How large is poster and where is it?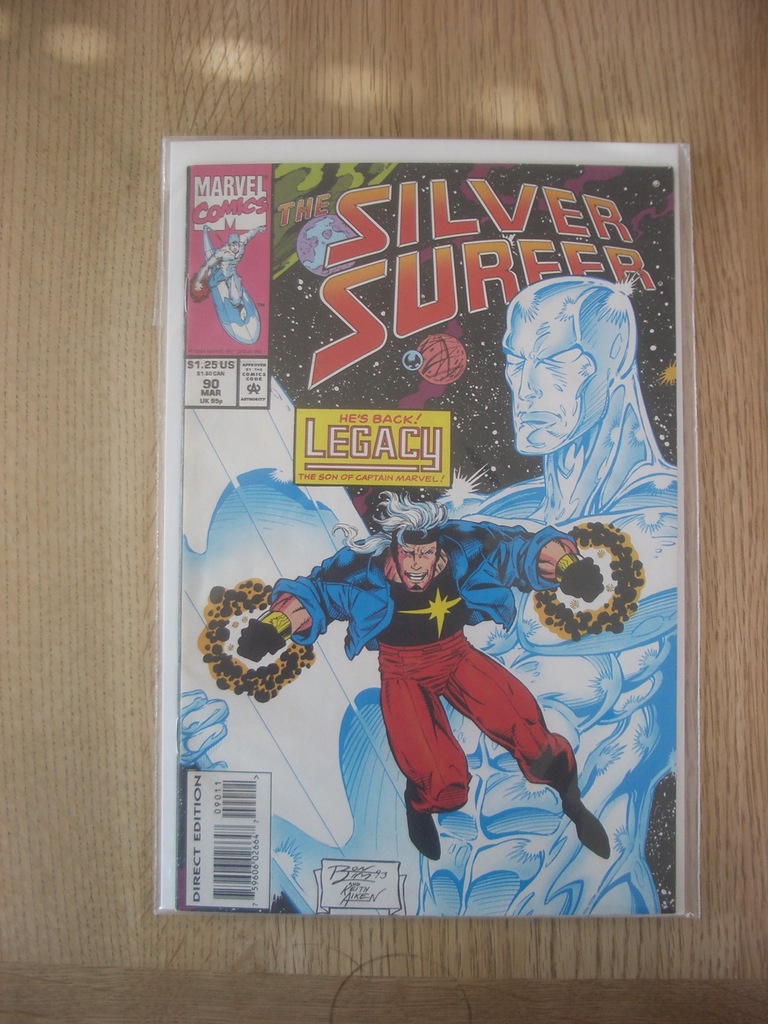
Bounding box: crop(159, 139, 694, 920).
